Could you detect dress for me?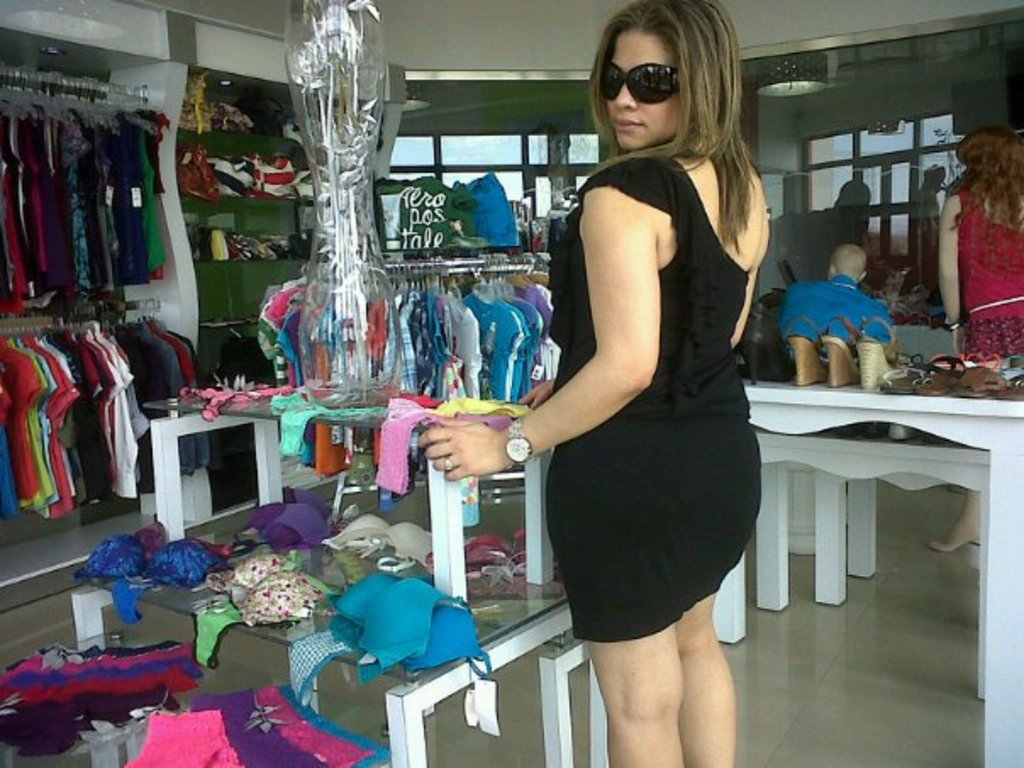
Detection result: (x1=958, y1=192, x2=1022, y2=361).
